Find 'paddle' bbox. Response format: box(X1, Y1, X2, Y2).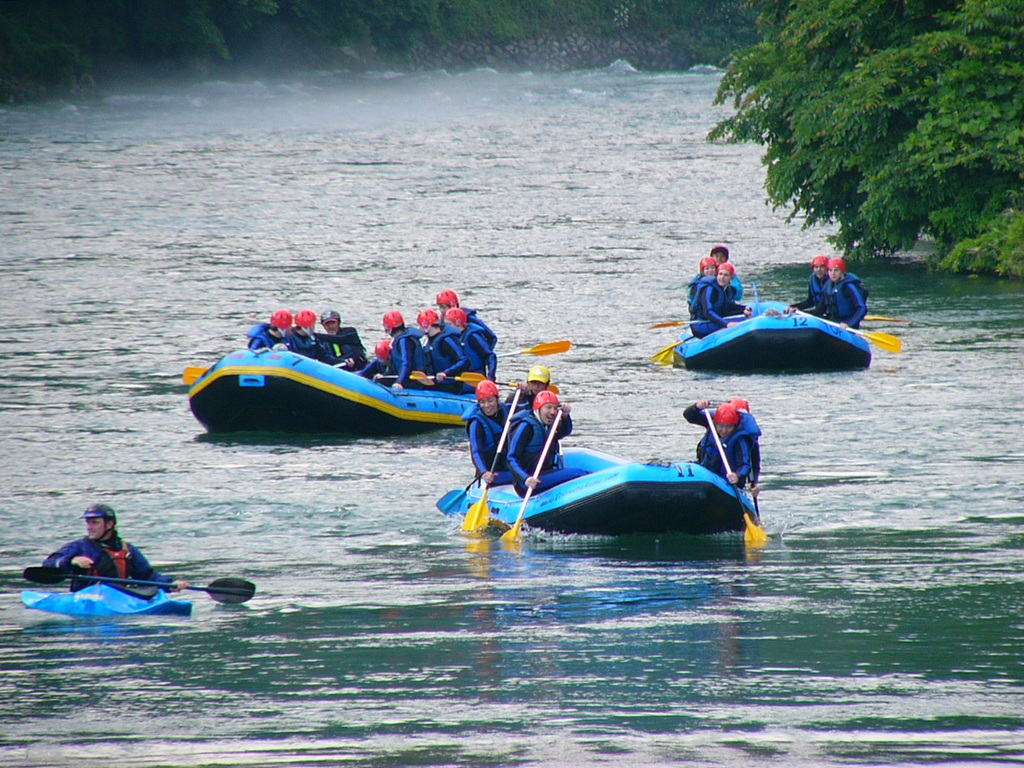
box(339, 346, 378, 368).
